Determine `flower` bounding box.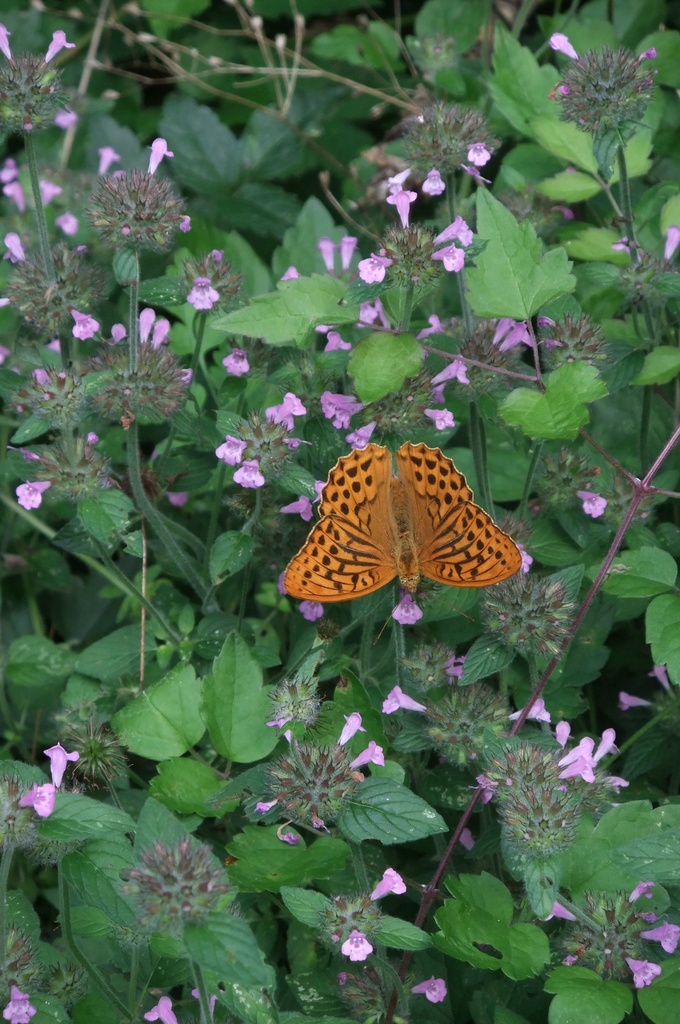
Determined: region(647, 921, 676, 956).
